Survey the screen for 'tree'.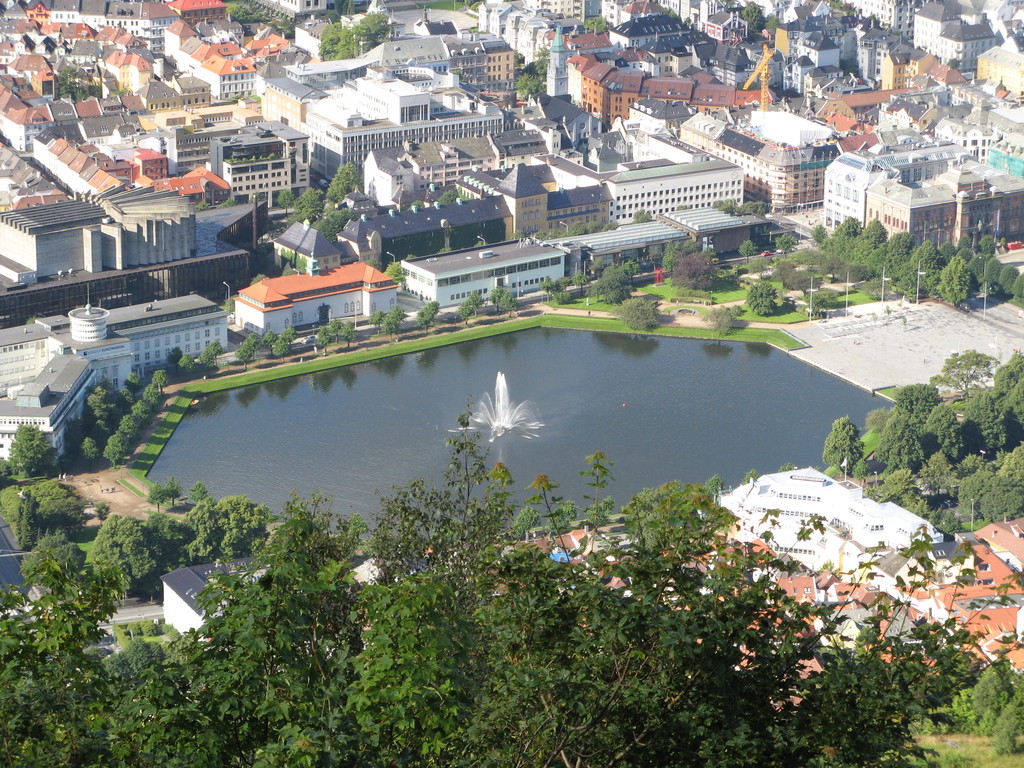
Survey found: [741, 3, 762, 38].
